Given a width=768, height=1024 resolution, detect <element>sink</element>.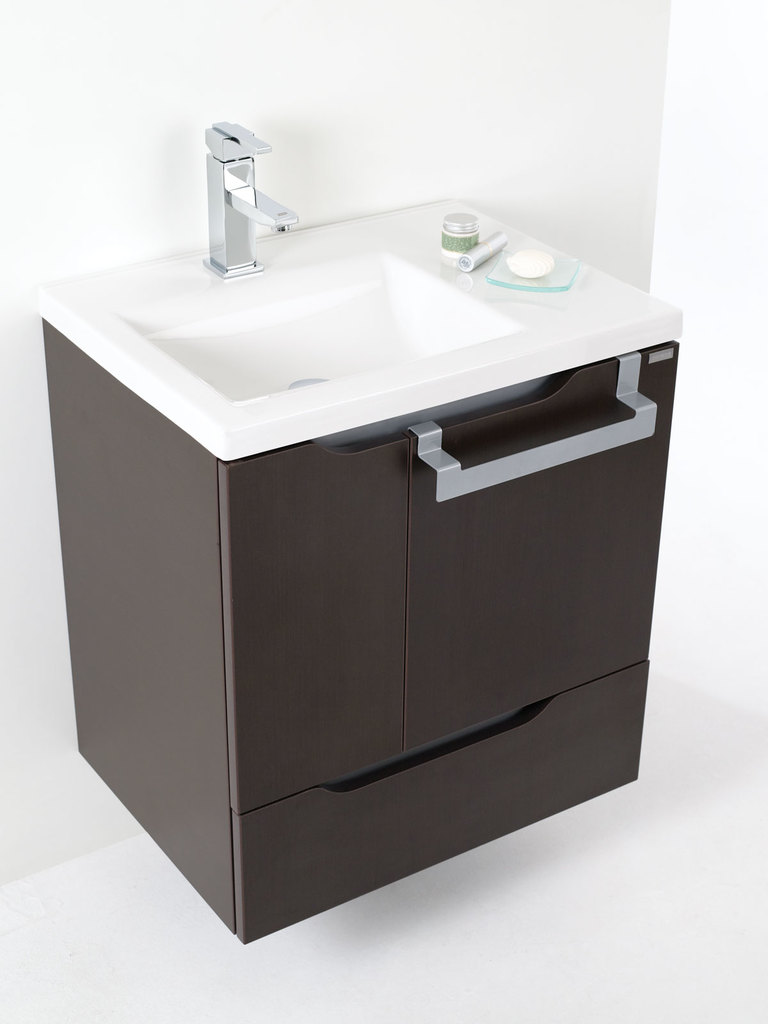
detection(70, 148, 639, 493).
